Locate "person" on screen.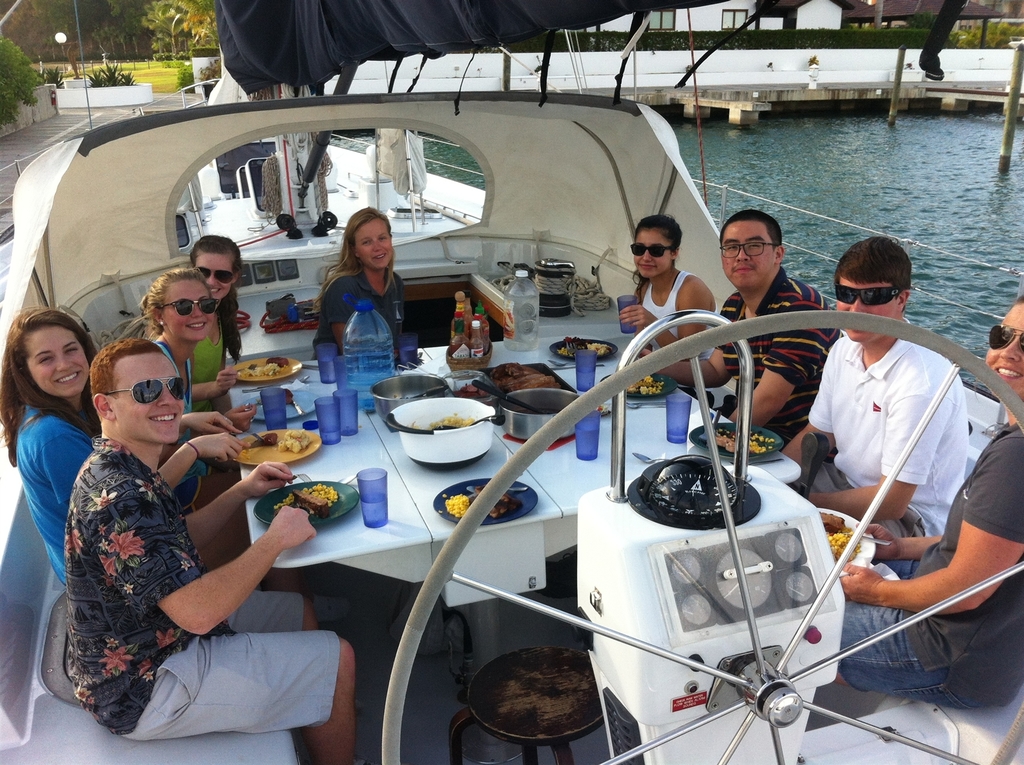
On screen at BBox(639, 209, 847, 458).
